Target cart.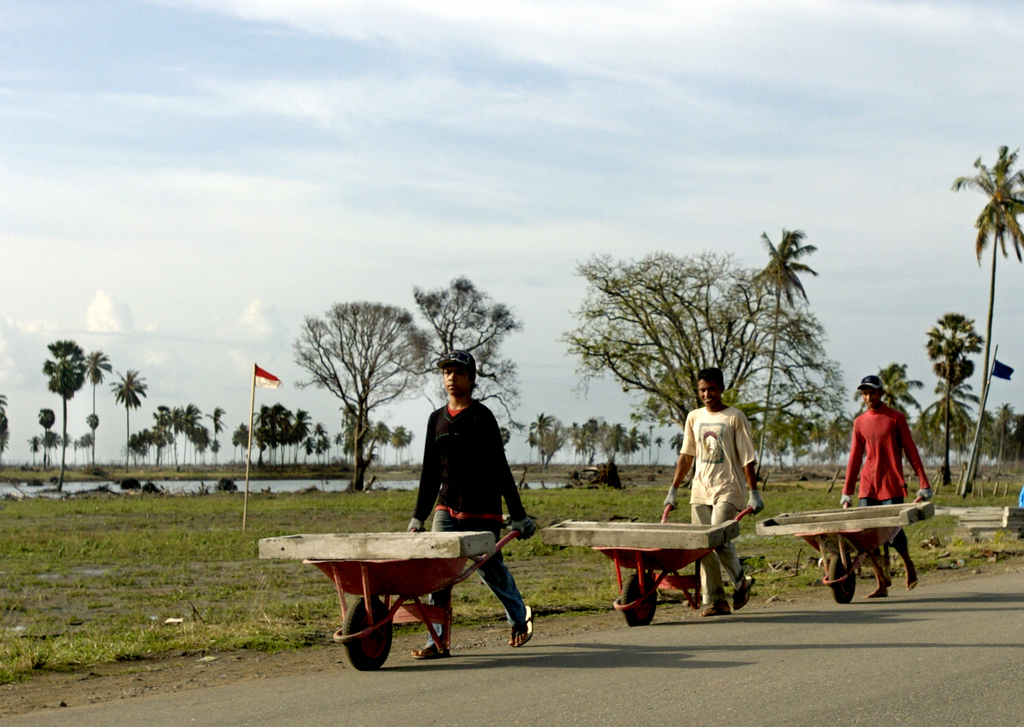
Target region: {"left": 797, "top": 494, "right": 922, "bottom": 603}.
